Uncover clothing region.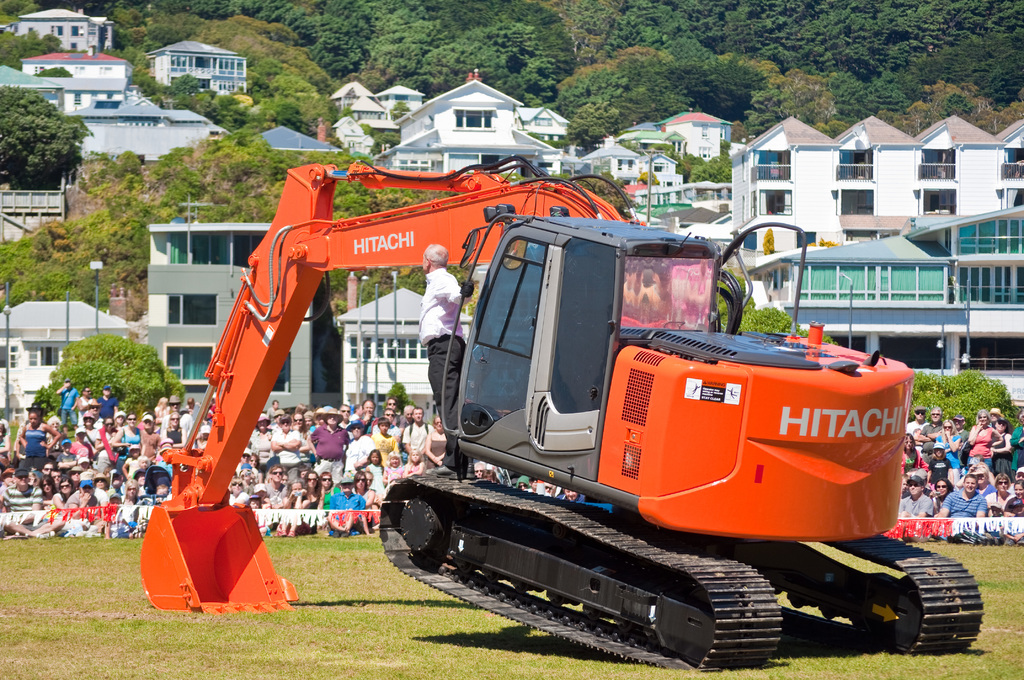
Uncovered: {"left": 967, "top": 423, "right": 995, "bottom": 468}.
